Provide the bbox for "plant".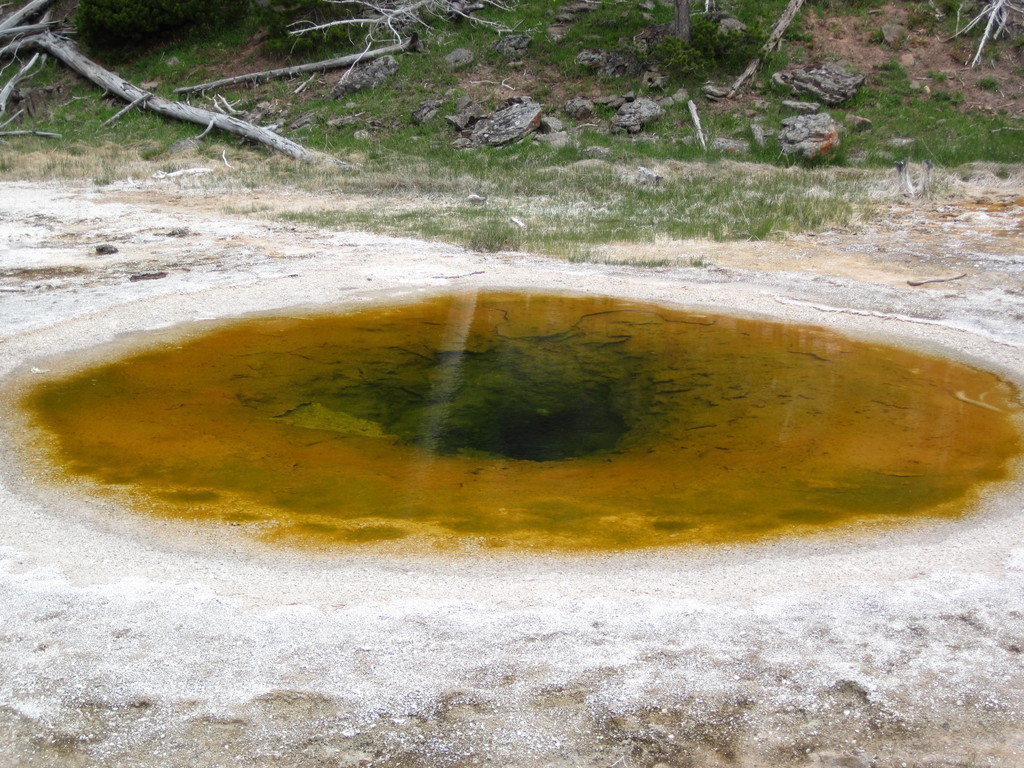
bbox(997, 106, 1007, 116).
